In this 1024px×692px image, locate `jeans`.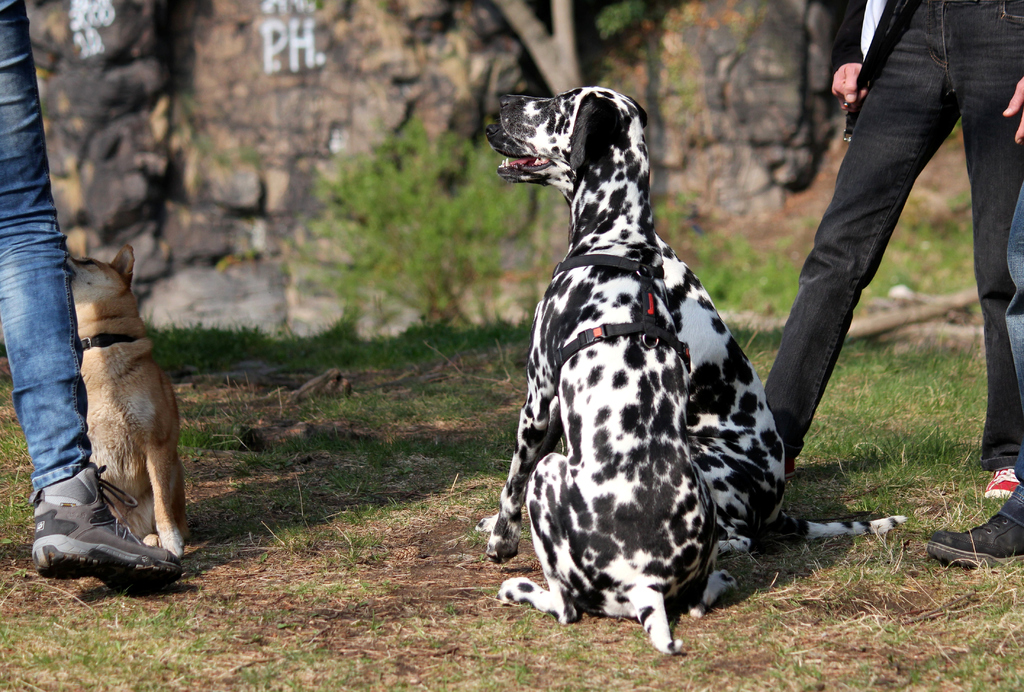
Bounding box: [764,0,1023,470].
